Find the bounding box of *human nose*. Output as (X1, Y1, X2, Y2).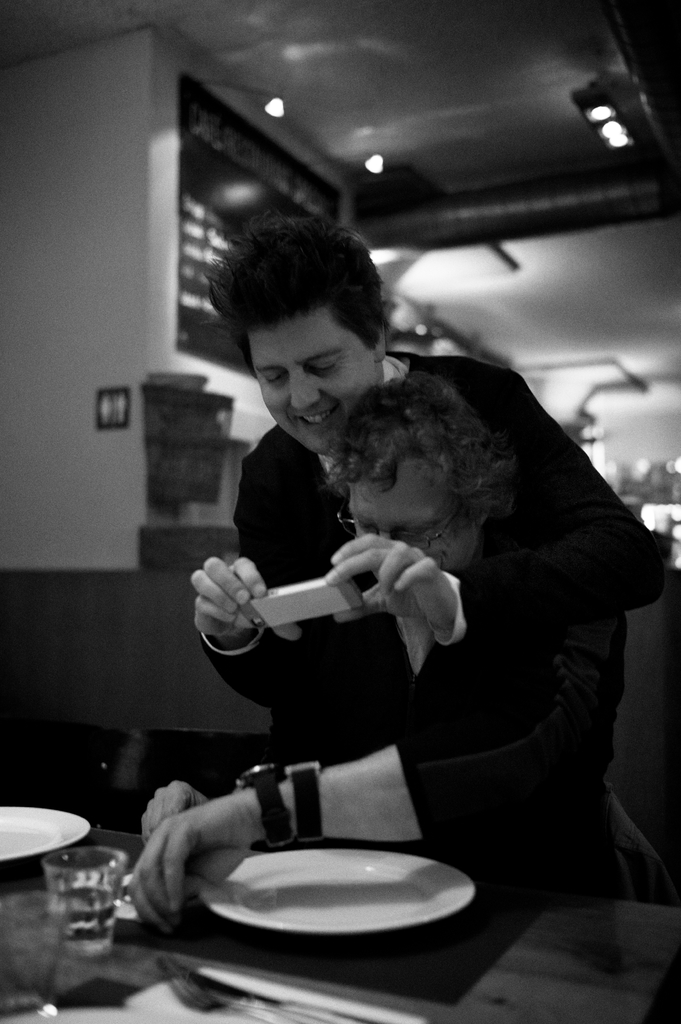
(371, 531, 396, 540).
